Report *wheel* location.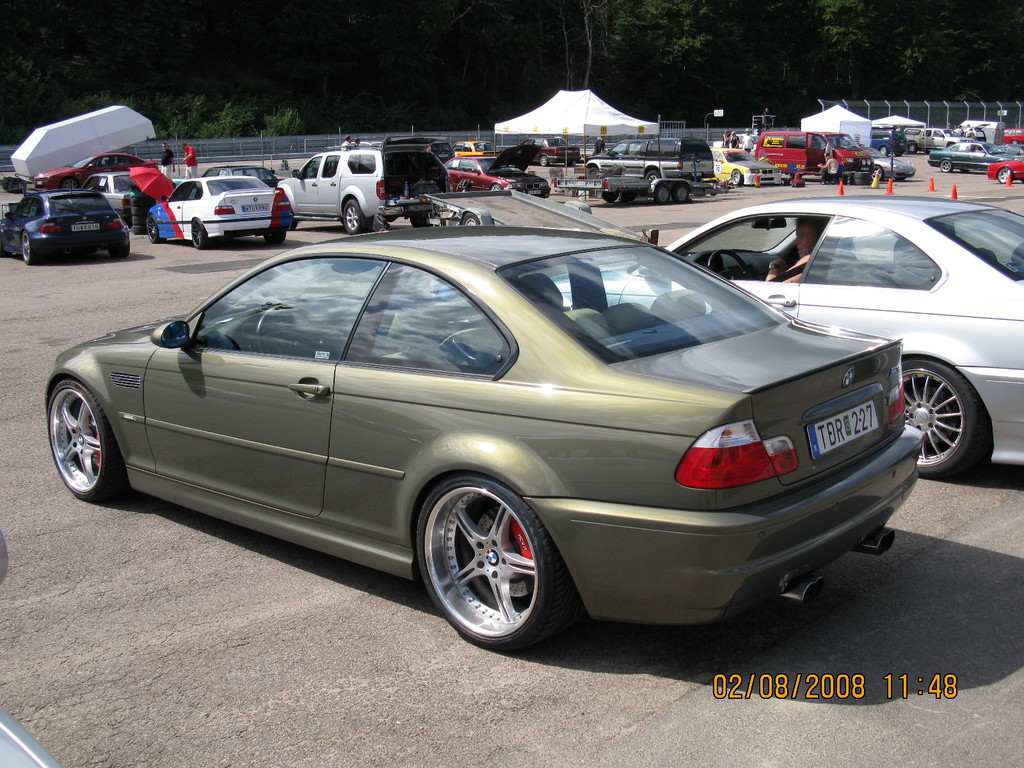
Report: rect(536, 156, 550, 170).
